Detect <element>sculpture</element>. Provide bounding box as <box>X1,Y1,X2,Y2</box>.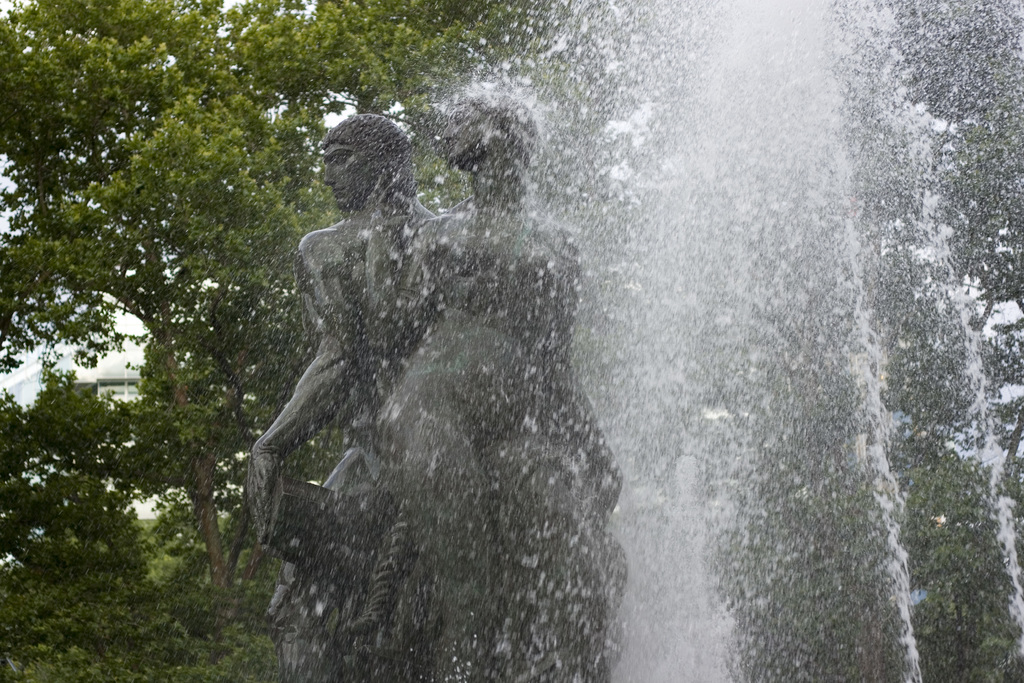
<box>253,72,648,669</box>.
